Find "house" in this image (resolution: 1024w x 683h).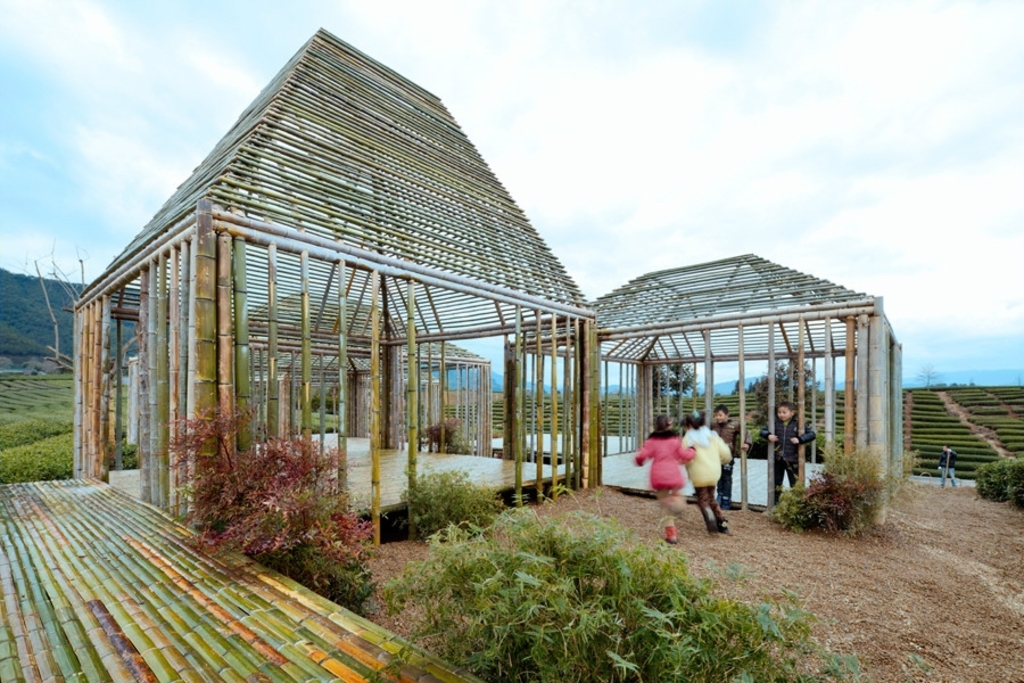
540:244:908:493.
